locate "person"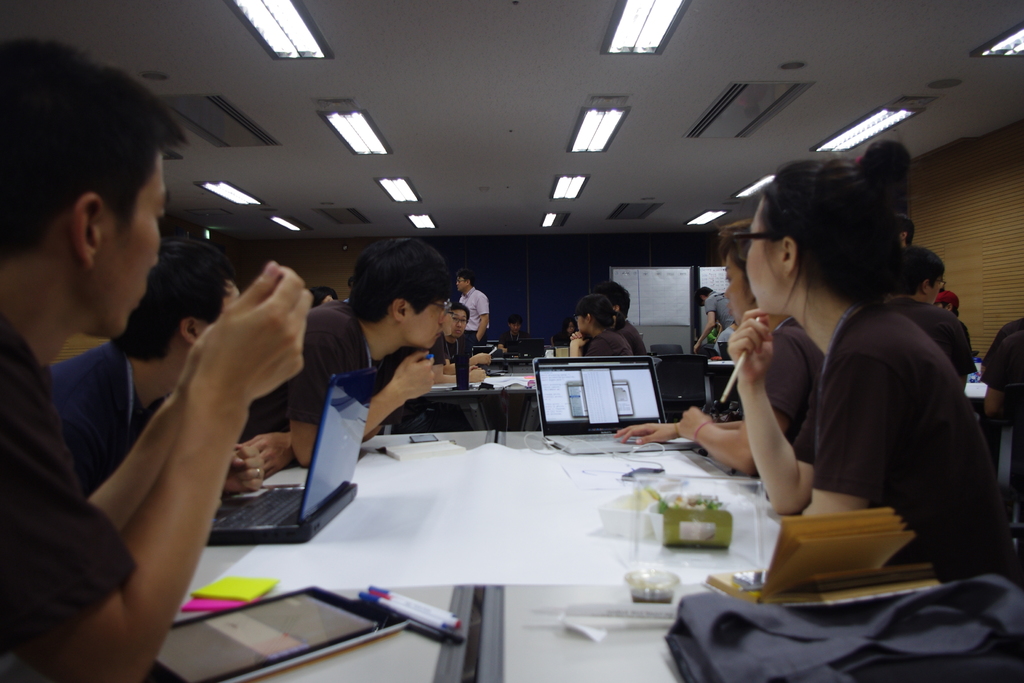
[936, 283, 965, 320]
